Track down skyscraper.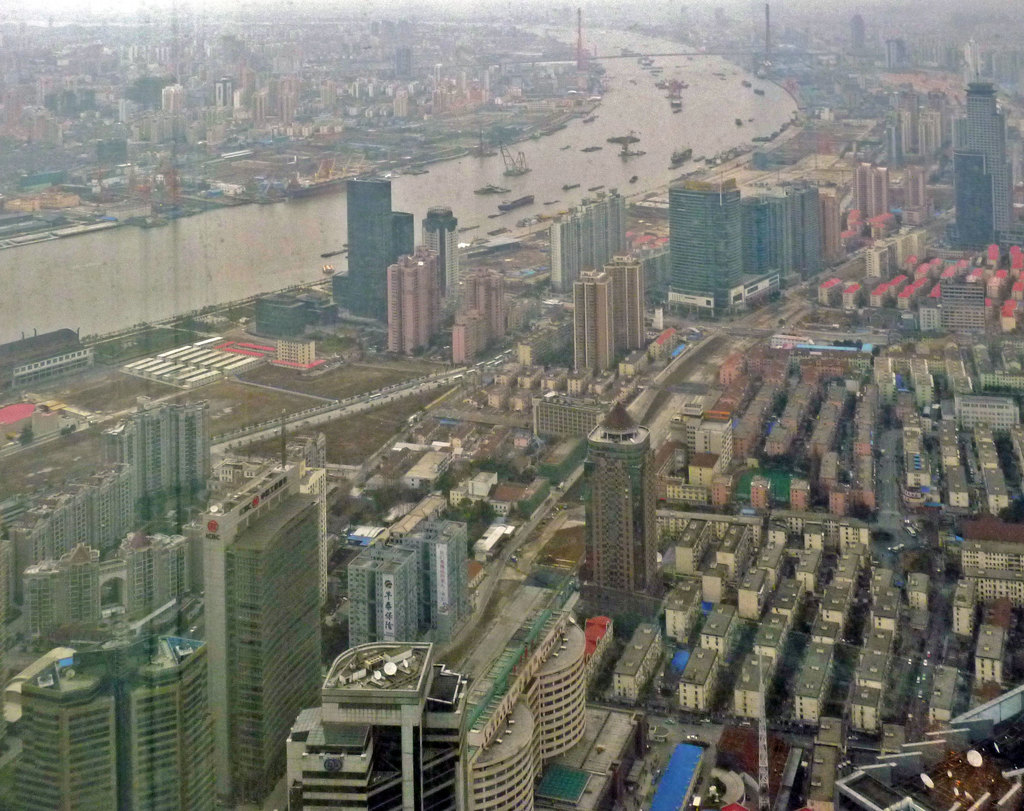
Tracked to 601, 255, 647, 354.
